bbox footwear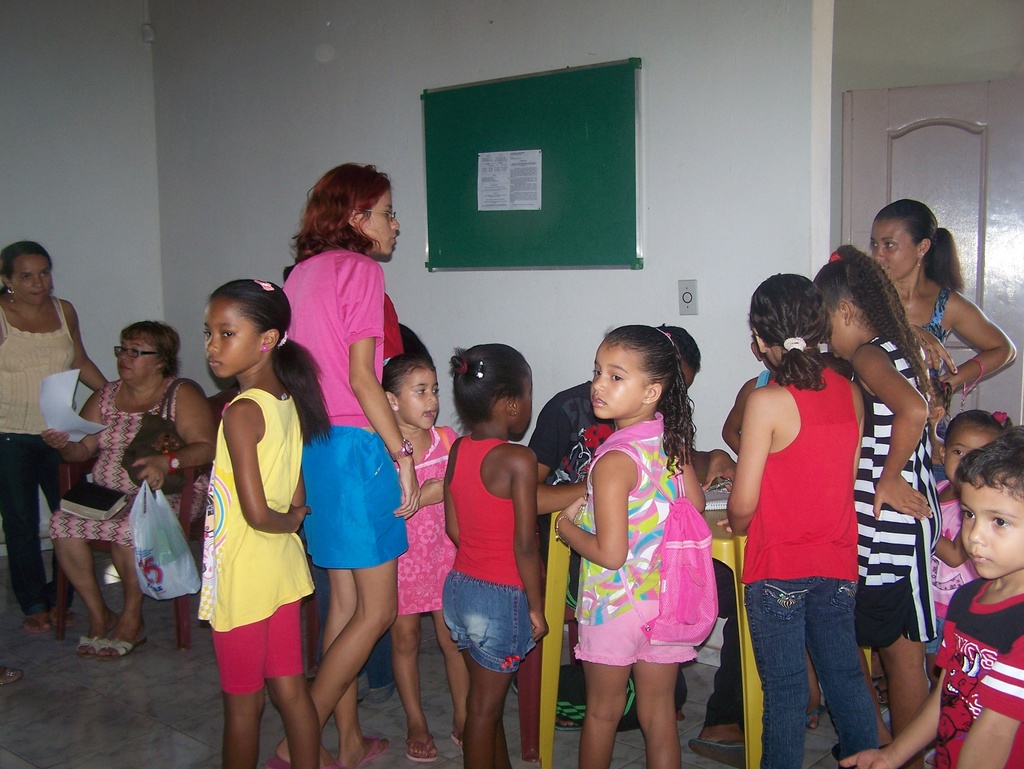
(x1=264, y1=759, x2=339, y2=768)
